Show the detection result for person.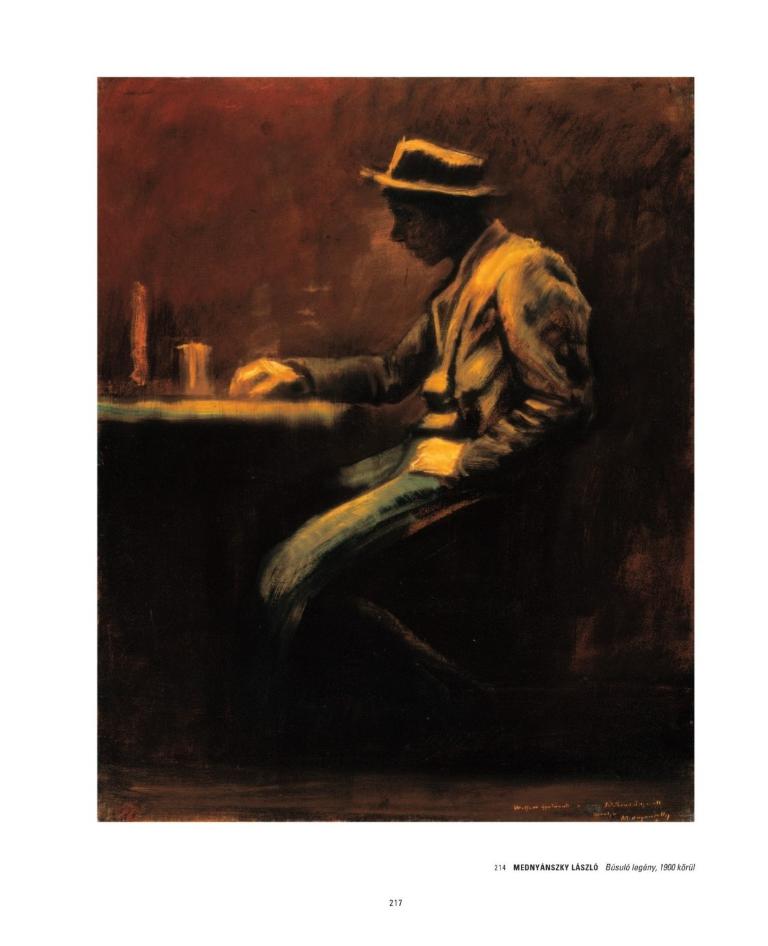
<box>231,130,596,701</box>.
